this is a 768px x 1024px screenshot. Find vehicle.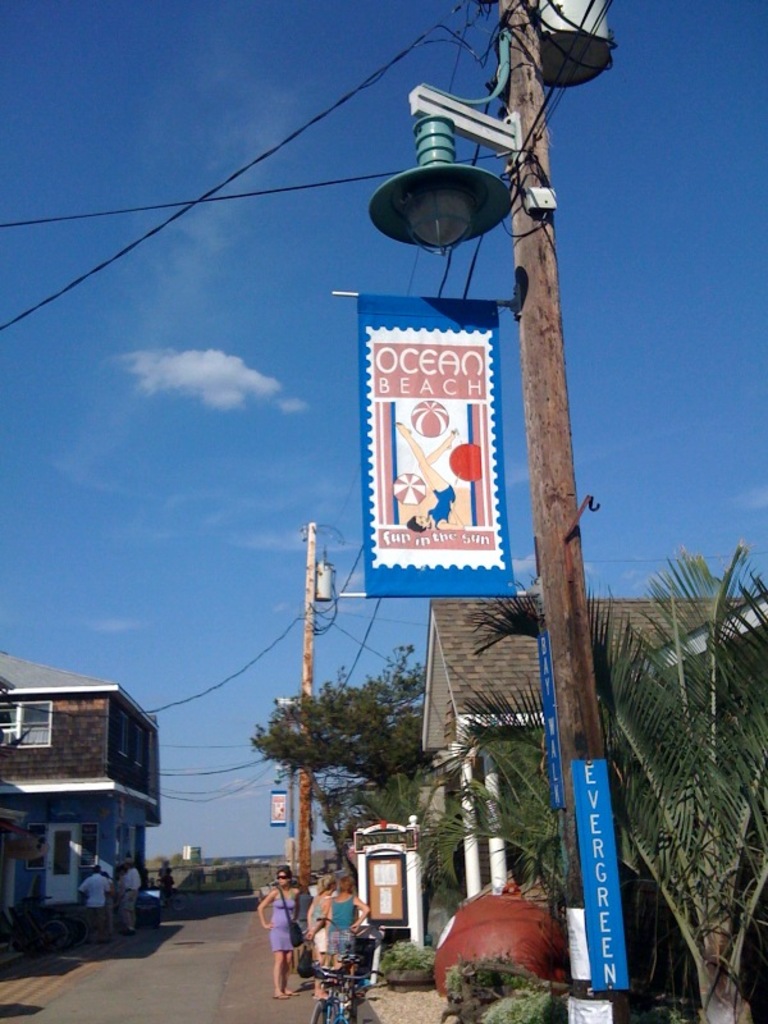
Bounding box: BBox(83, 869, 159, 925).
